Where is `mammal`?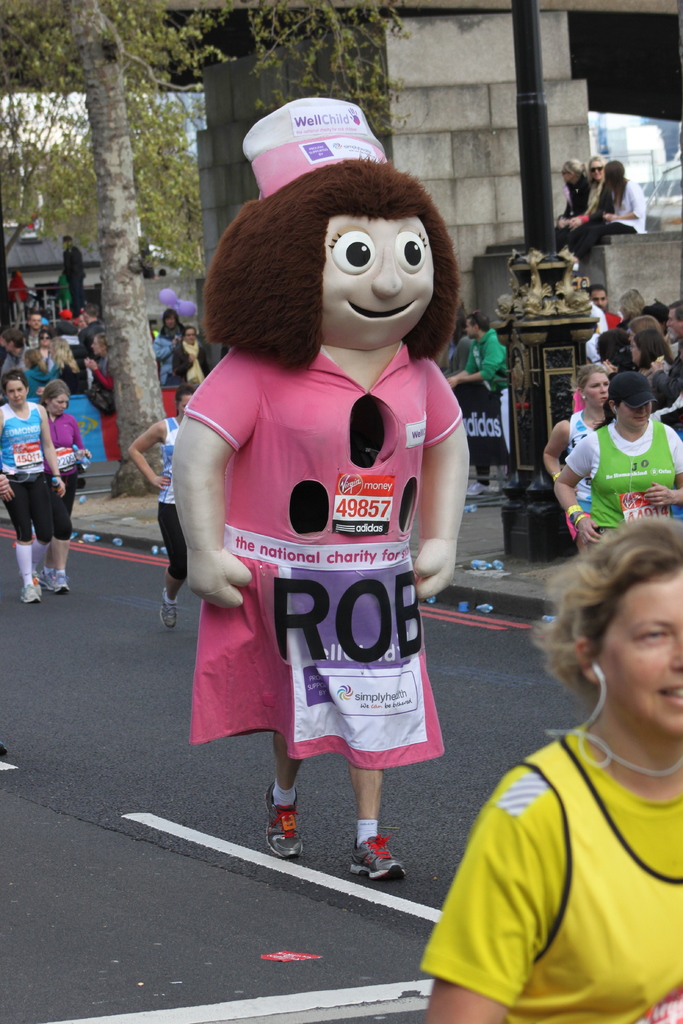
[170,95,471,883].
